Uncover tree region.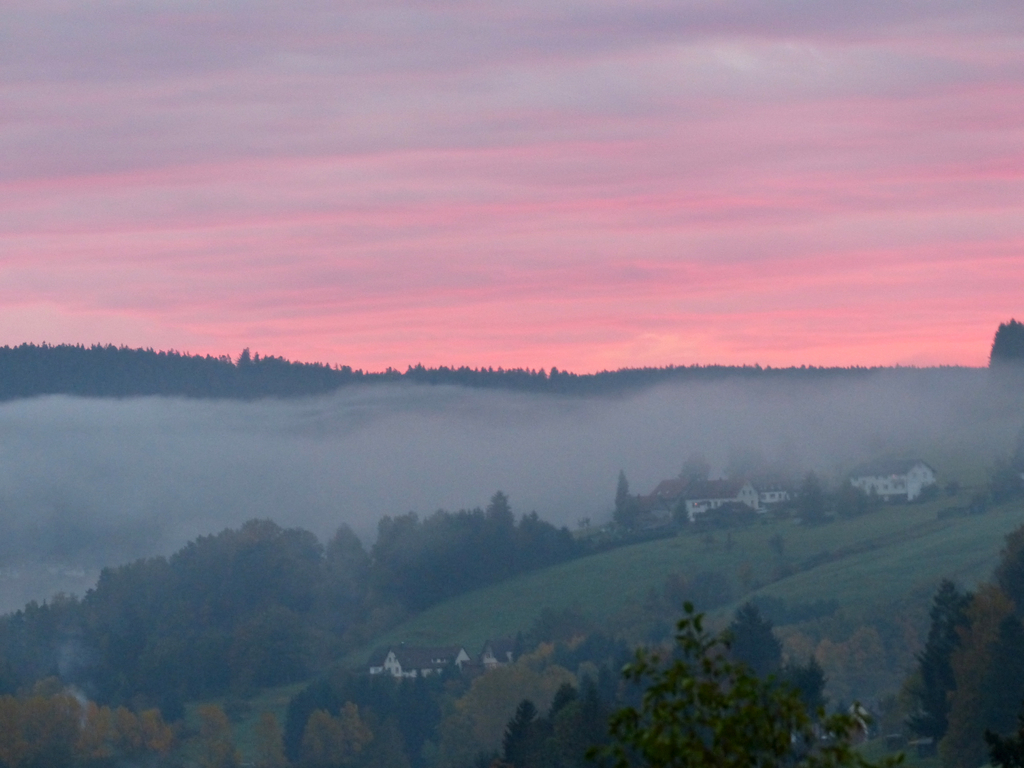
Uncovered: box(790, 458, 833, 529).
